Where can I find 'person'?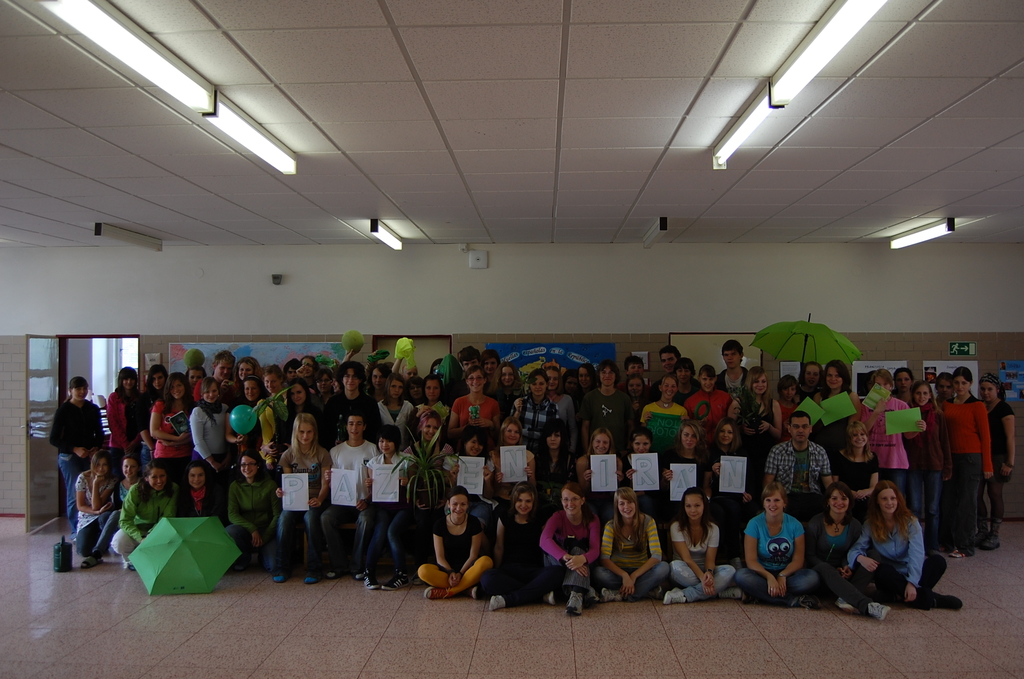
You can find it at <region>183, 365, 208, 384</region>.
